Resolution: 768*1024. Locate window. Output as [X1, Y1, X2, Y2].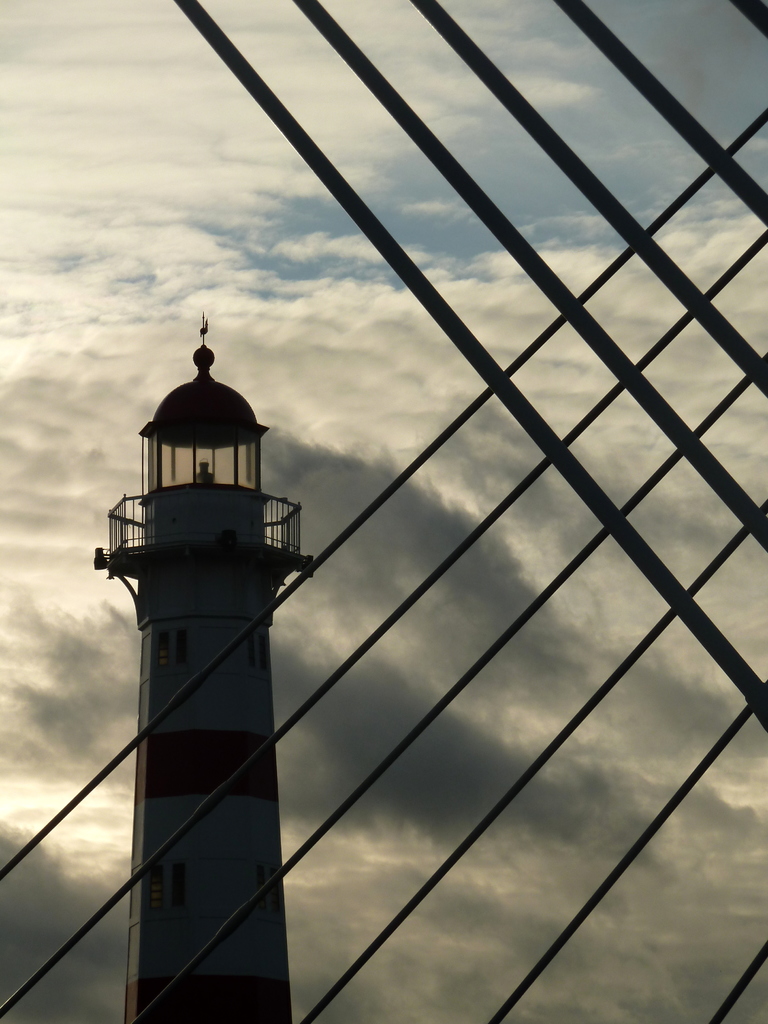
[168, 859, 186, 918].
